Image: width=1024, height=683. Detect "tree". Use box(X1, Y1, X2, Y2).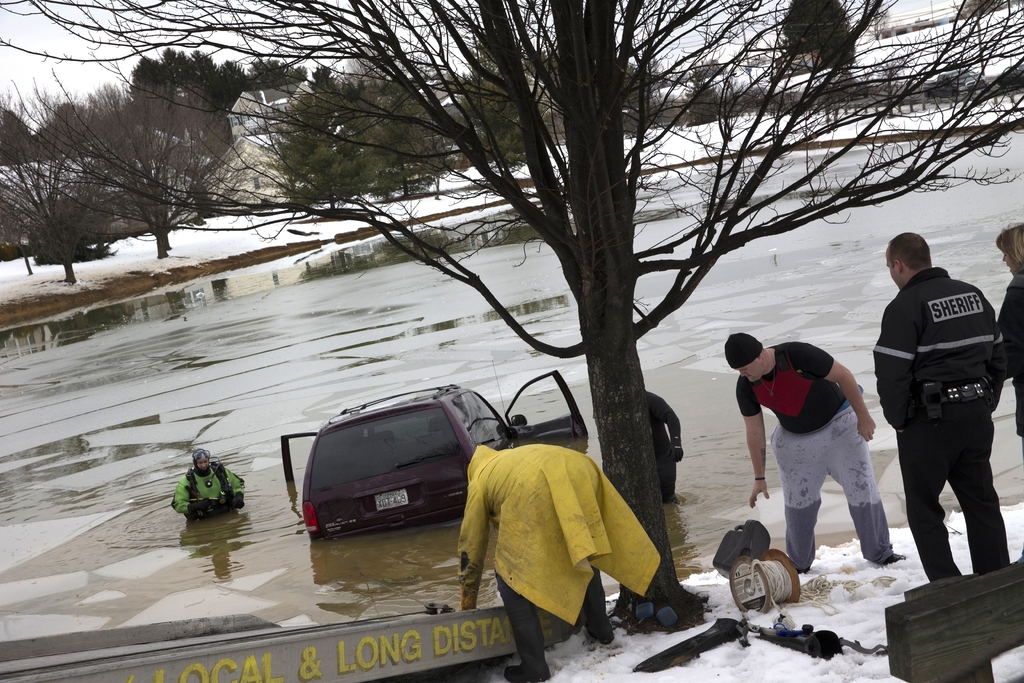
box(279, 70, 455, 212).
